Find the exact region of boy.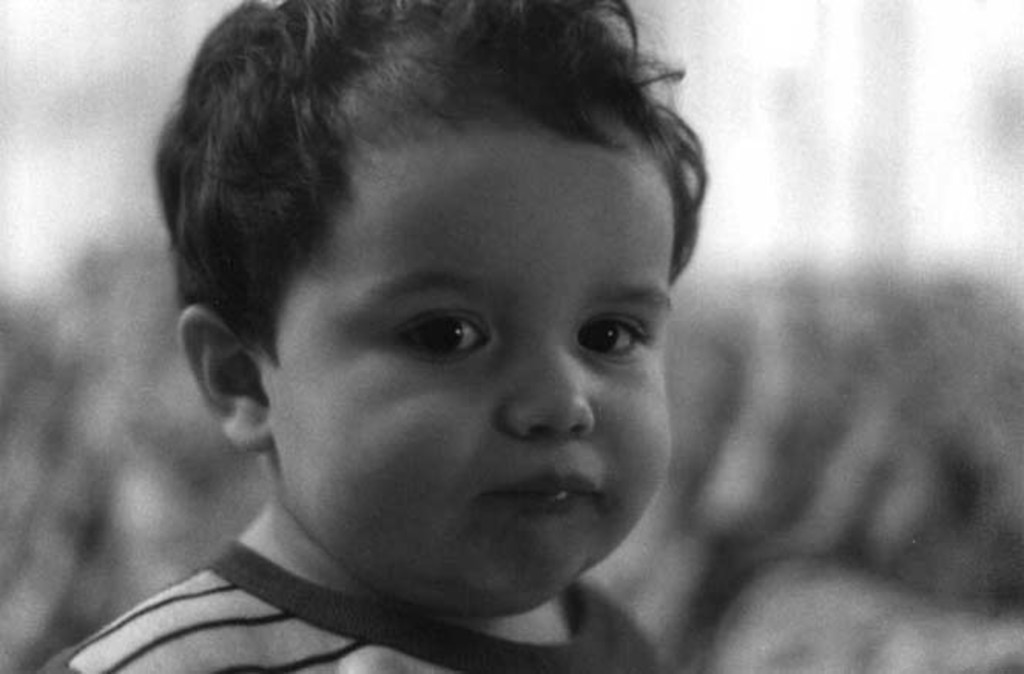
Exact region: 40:0:708:672.
